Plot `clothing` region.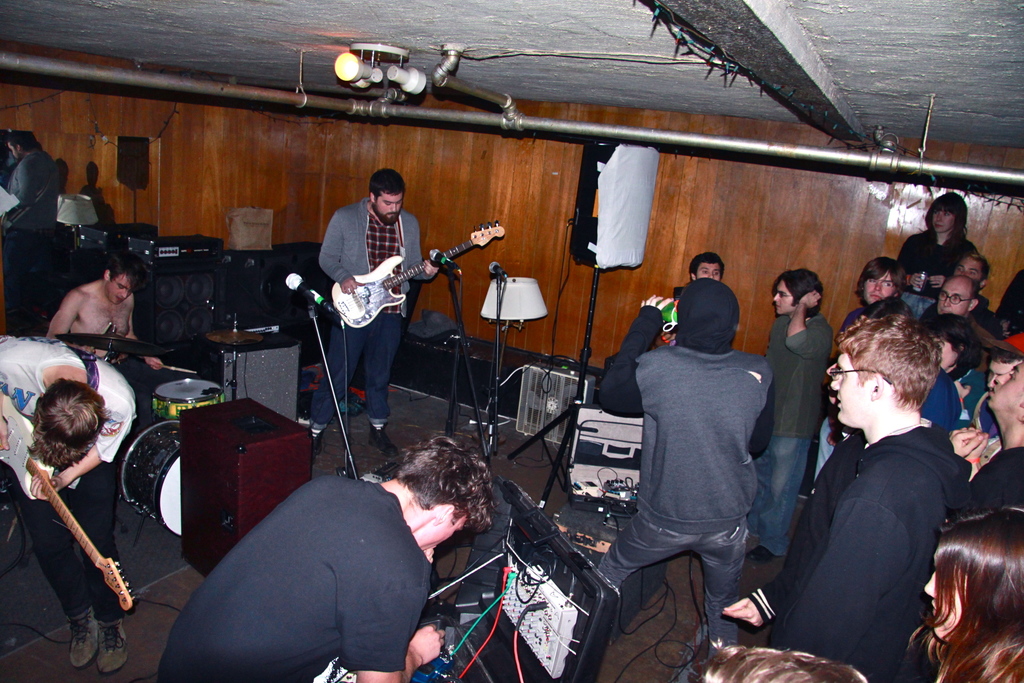
Plotted at detection(0, 334, 136, 628).
